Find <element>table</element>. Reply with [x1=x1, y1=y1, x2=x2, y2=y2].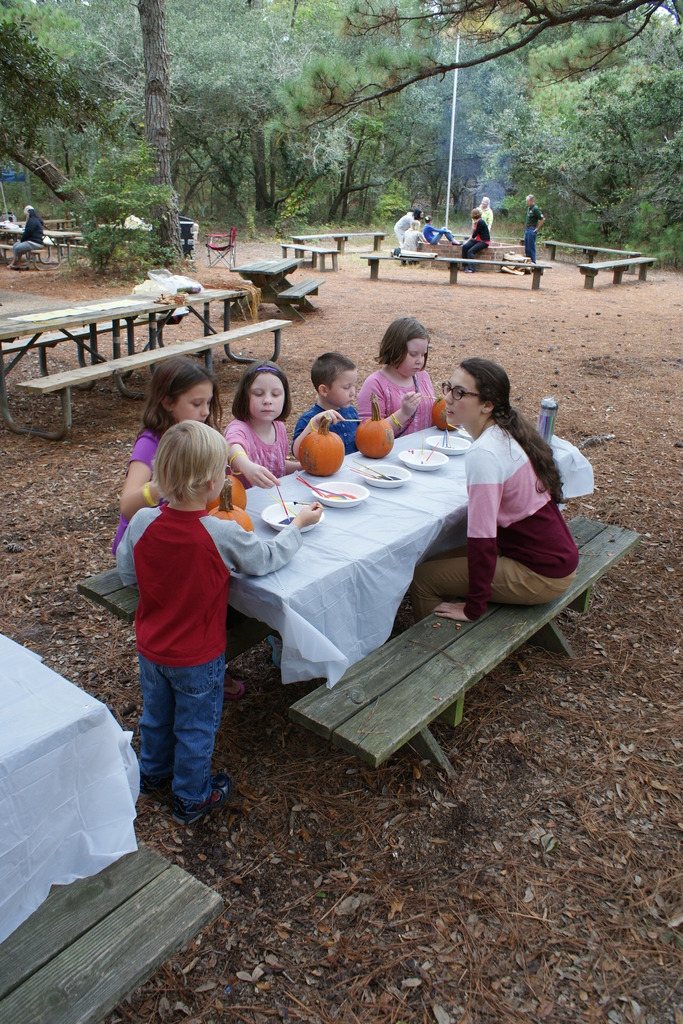
[x1=0, y1=211, x2=99, y2=259].
